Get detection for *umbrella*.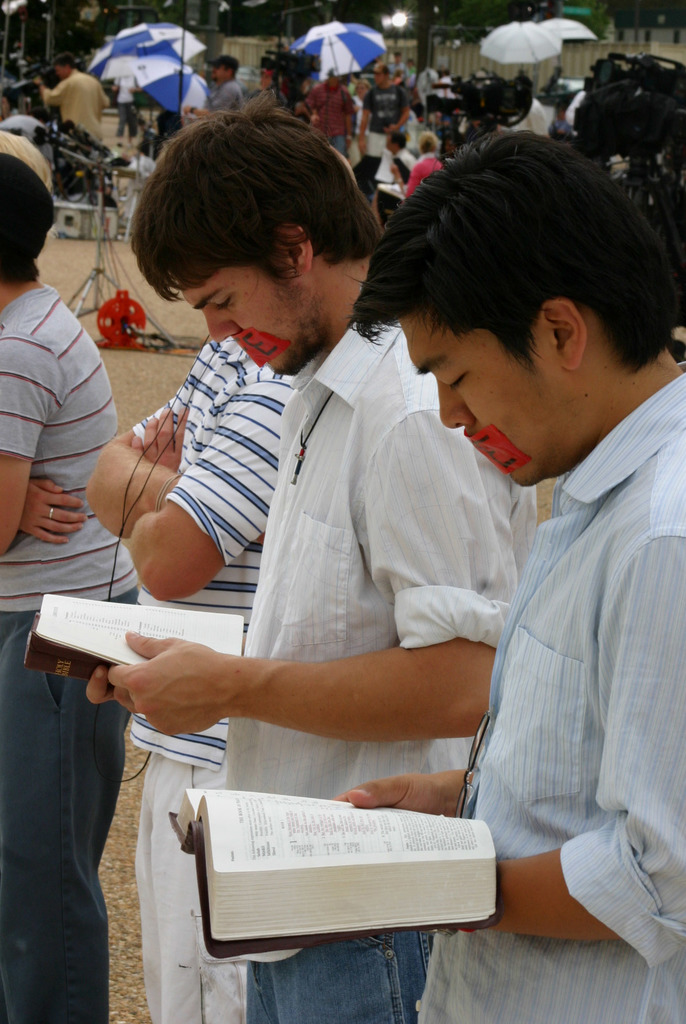
Detection: 91, 33, 182, 68.
